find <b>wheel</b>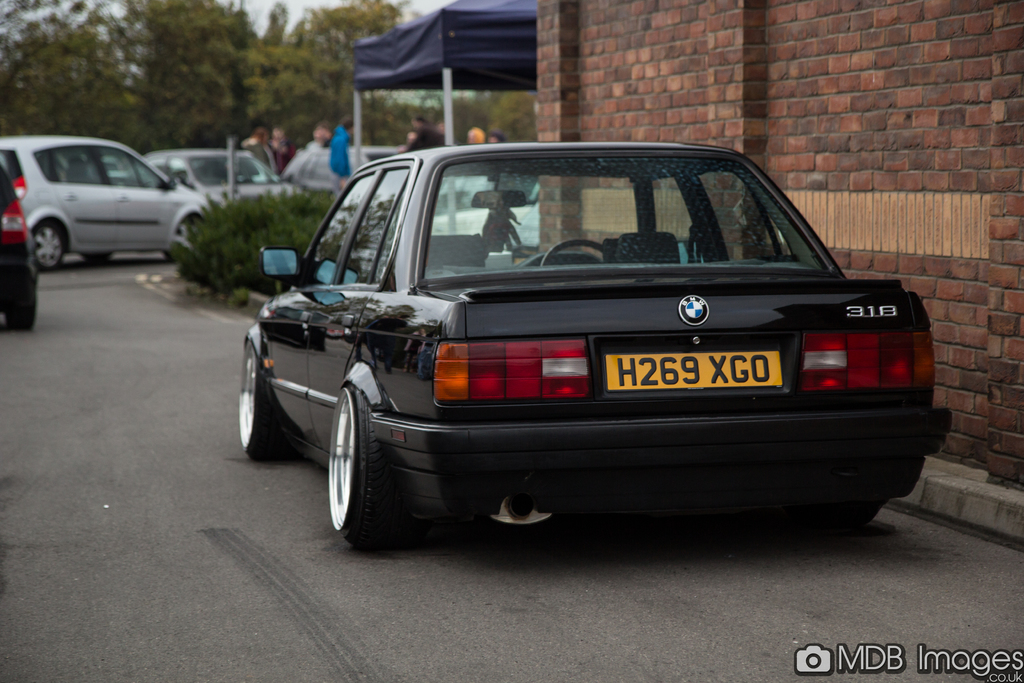
240 340 279 462
